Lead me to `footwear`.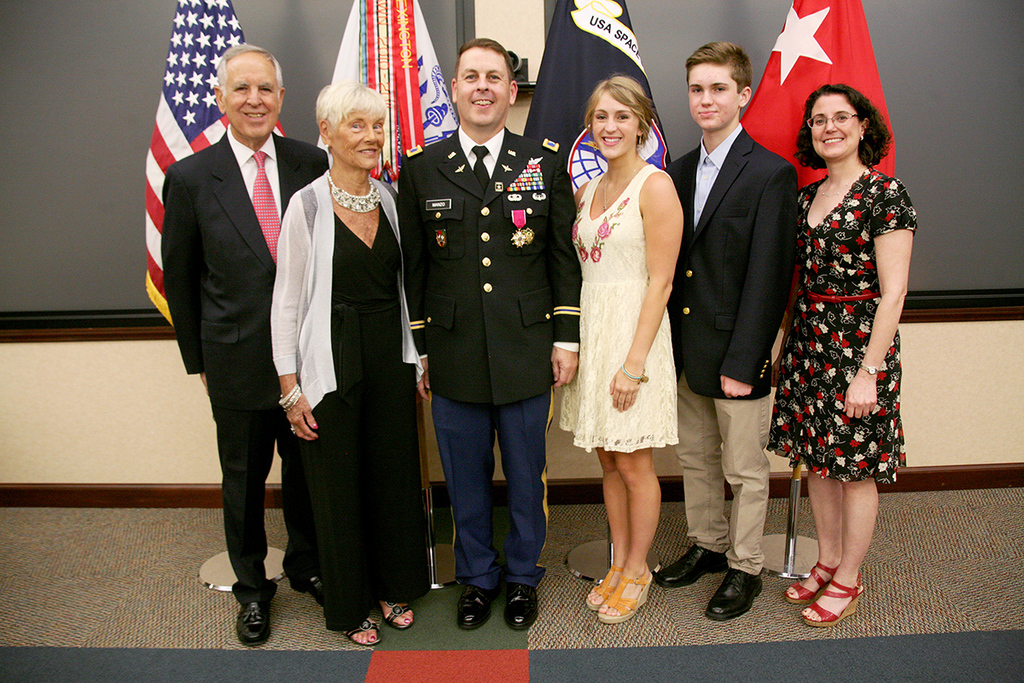
Lead to box=[707, 570, 764, 623].
